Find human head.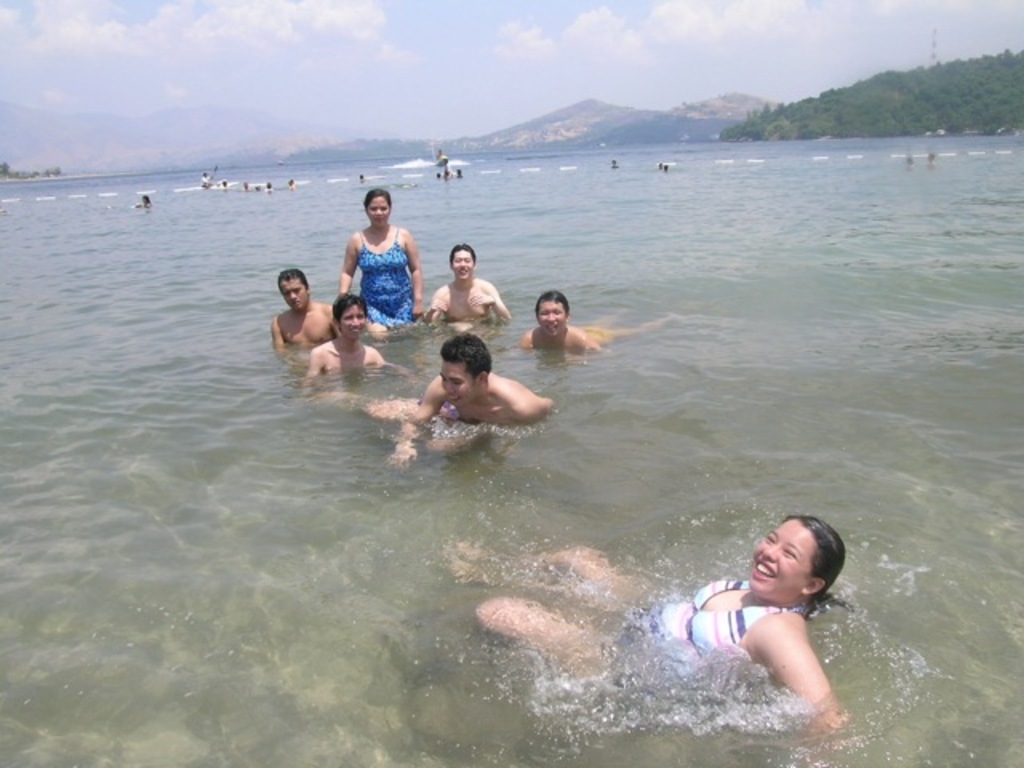
(x1=277, y1=266, x2=312, y2=310).
